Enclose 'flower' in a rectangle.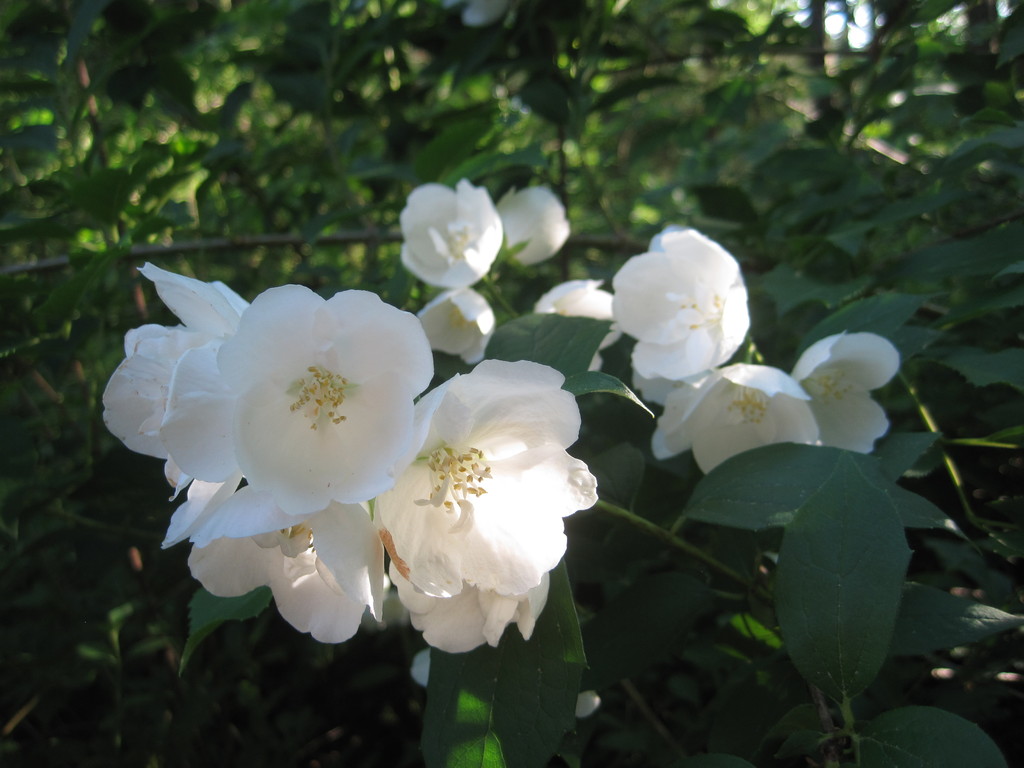
<box>396,175,503,290</box>.
